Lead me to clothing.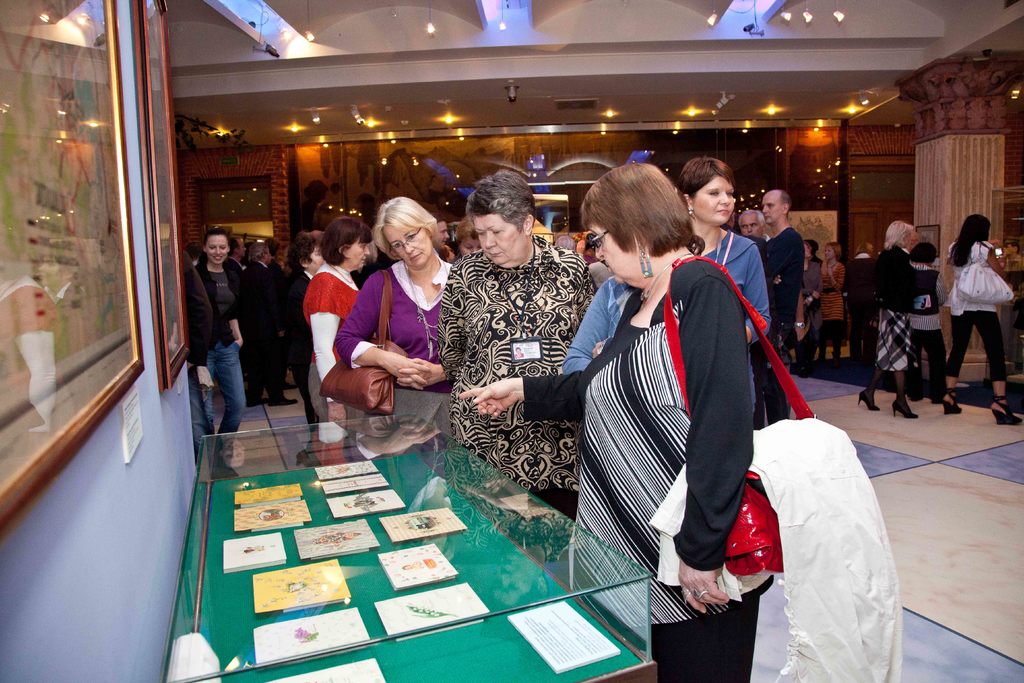
Lead to Rect(804, 274, 815, 318).
